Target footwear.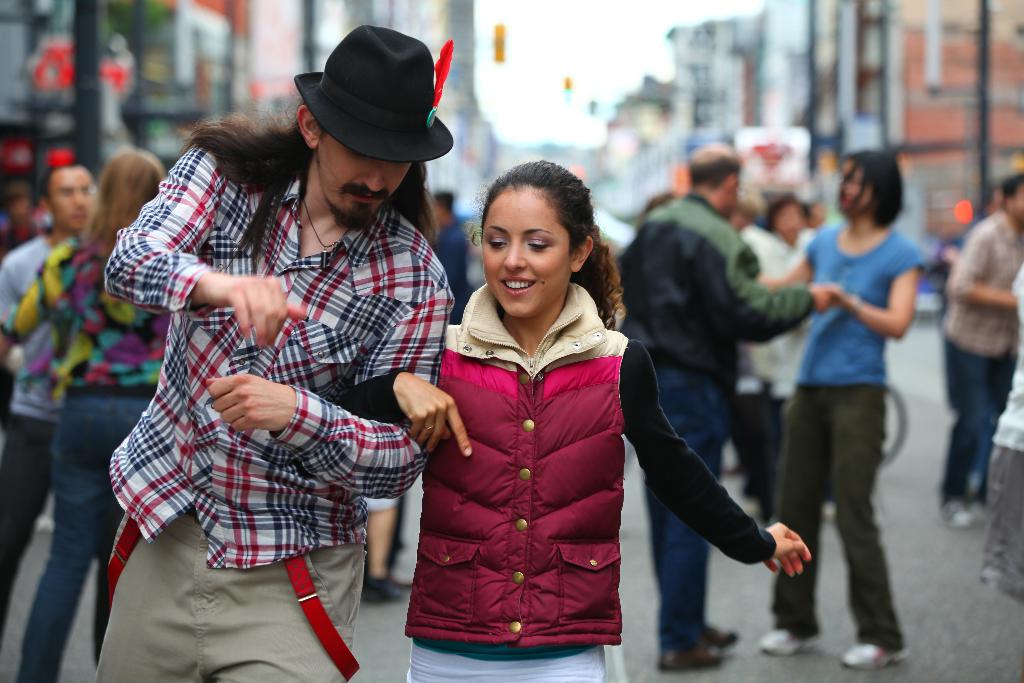
Target region: BBox(762, 629, 819, 659).
